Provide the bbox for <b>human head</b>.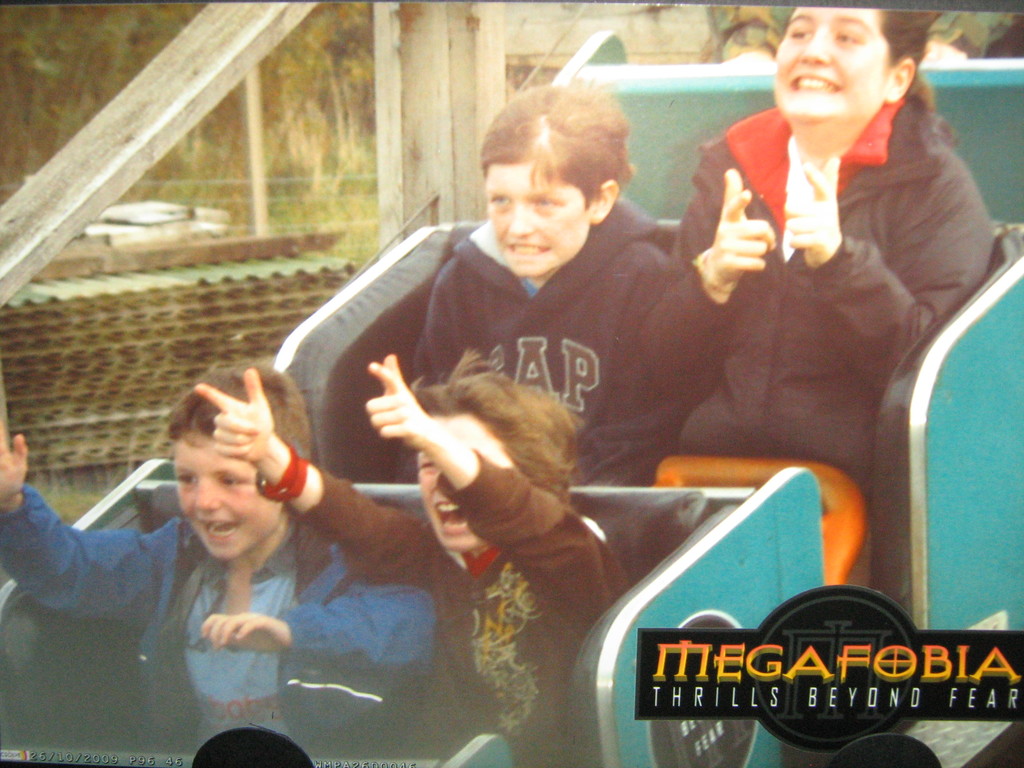
467/71/647/276.
